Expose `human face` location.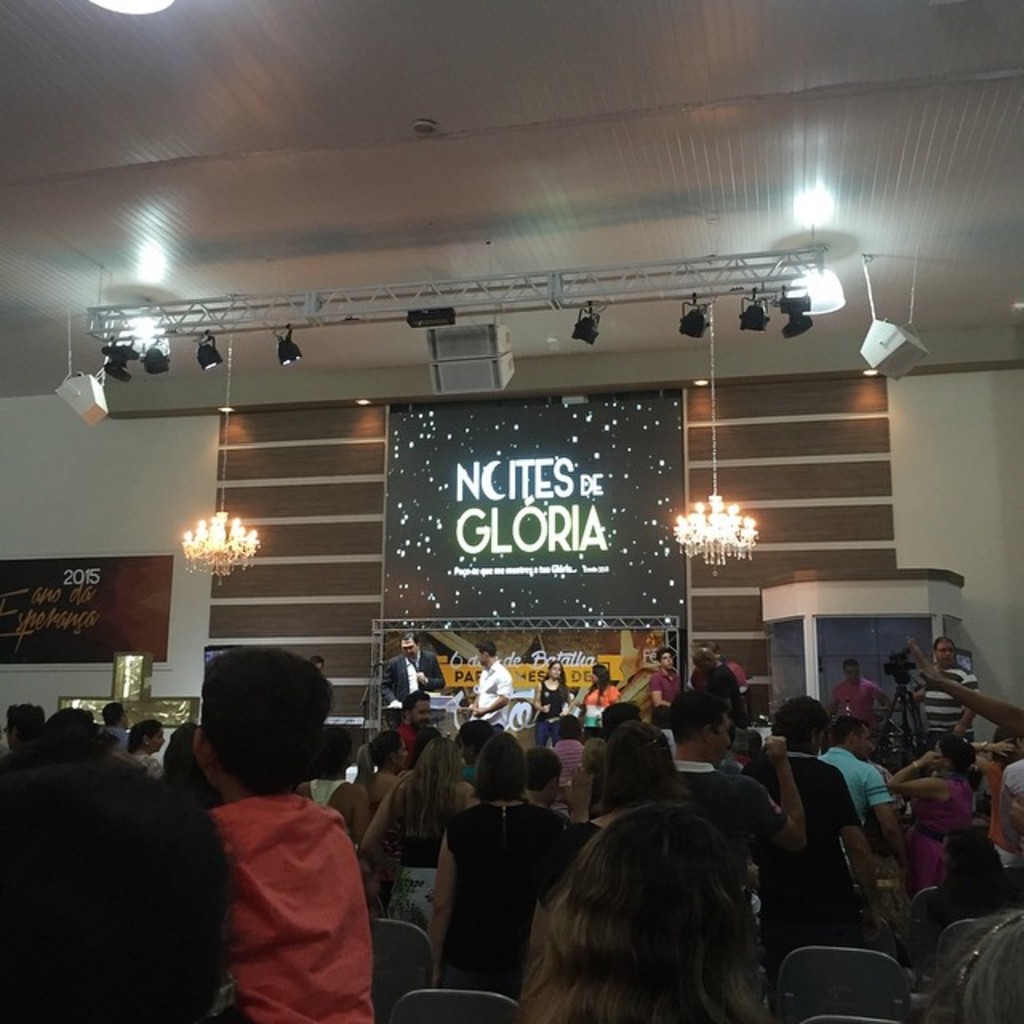
Exposed at [843,664,864,680].
